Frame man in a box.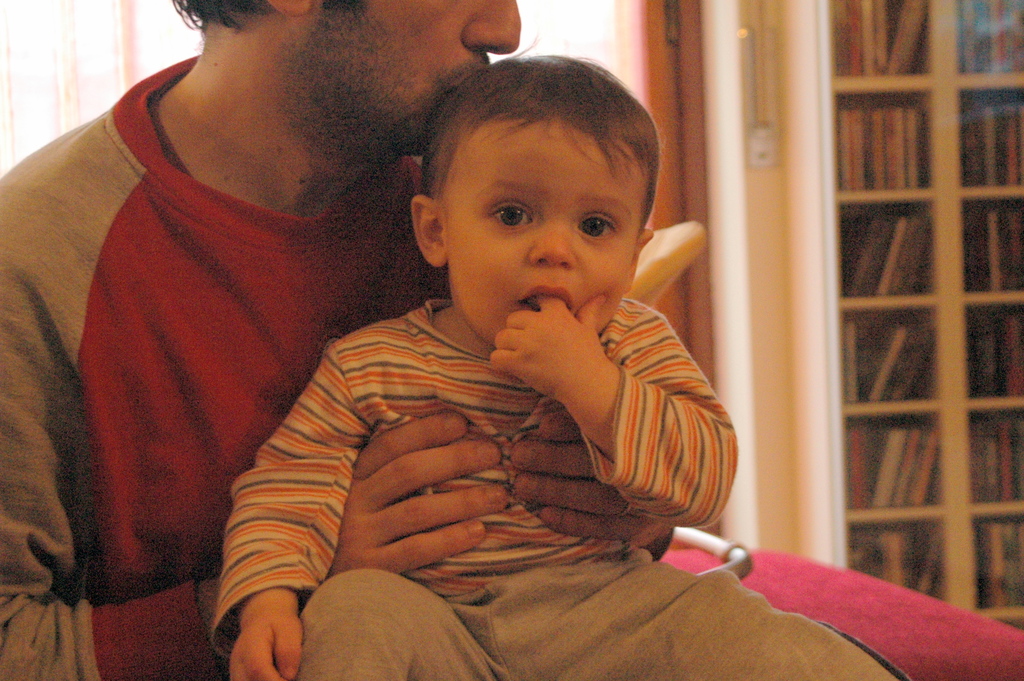
rect(0, 0, 678, 680).
